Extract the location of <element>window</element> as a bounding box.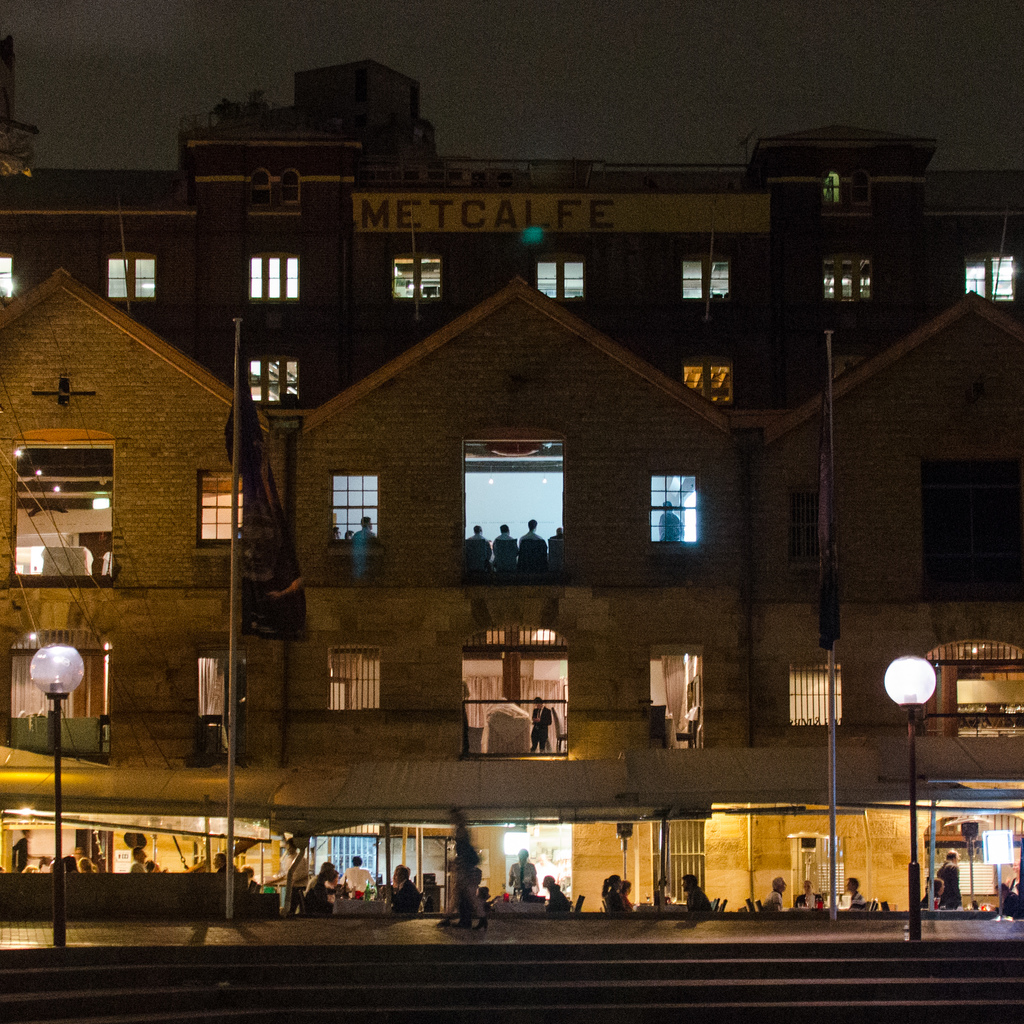
x1=539 y1=265 x2=586 y2=297.
